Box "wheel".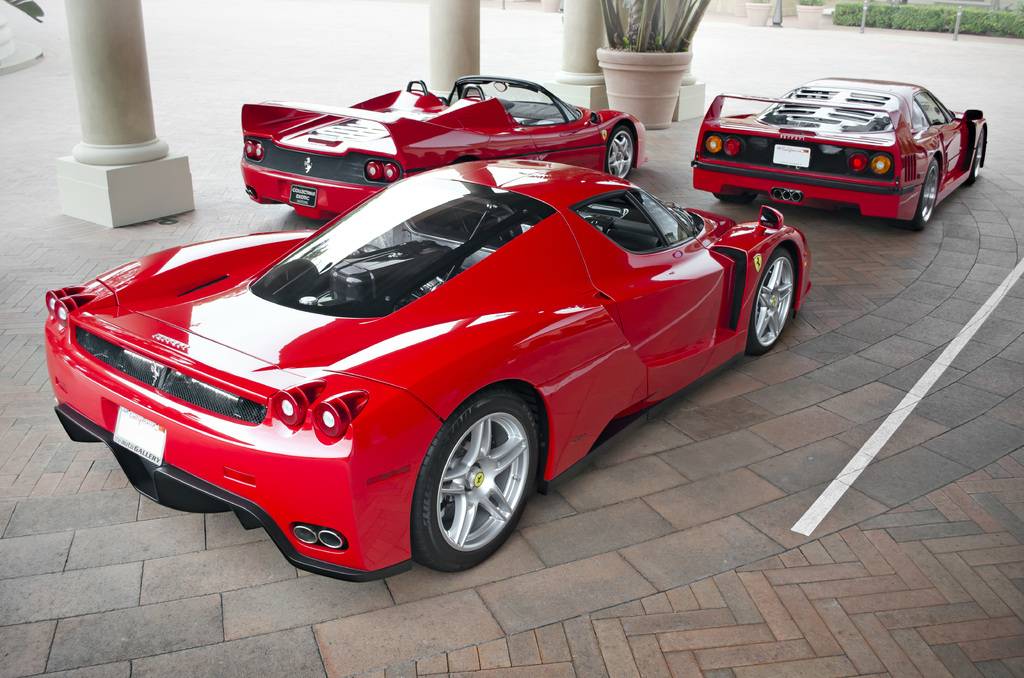
l=716, t=192, r=752, b=205.
